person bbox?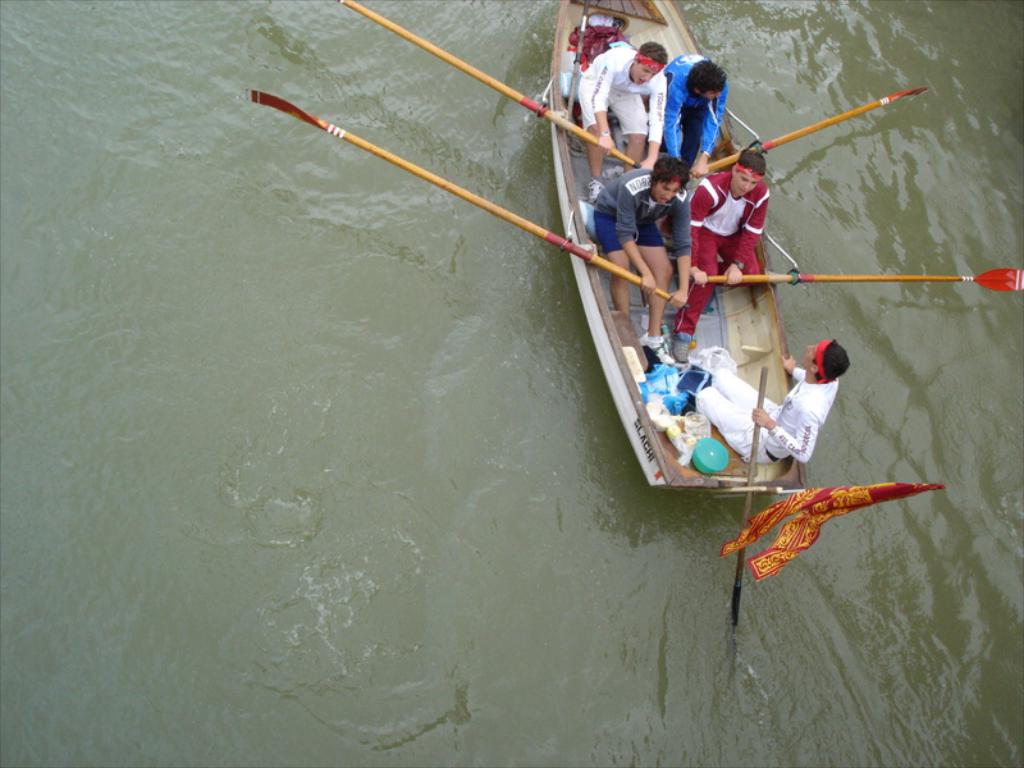
(x1=677, y1=38, x2=742, y2=174)
